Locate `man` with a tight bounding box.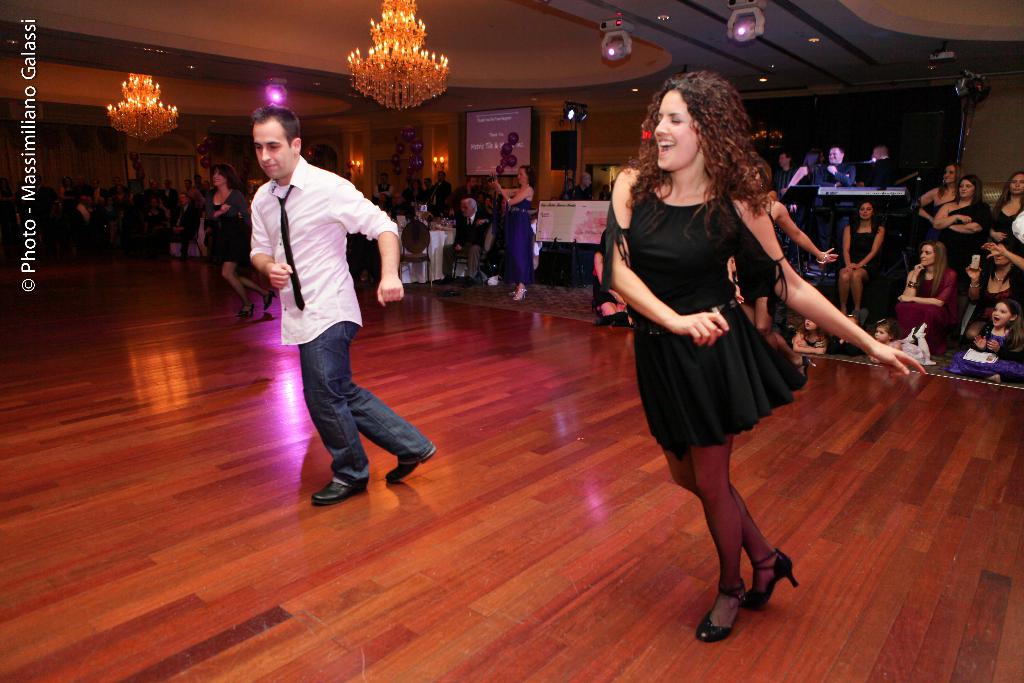
<bbox>426, 174, 432, 199</bbox>.
